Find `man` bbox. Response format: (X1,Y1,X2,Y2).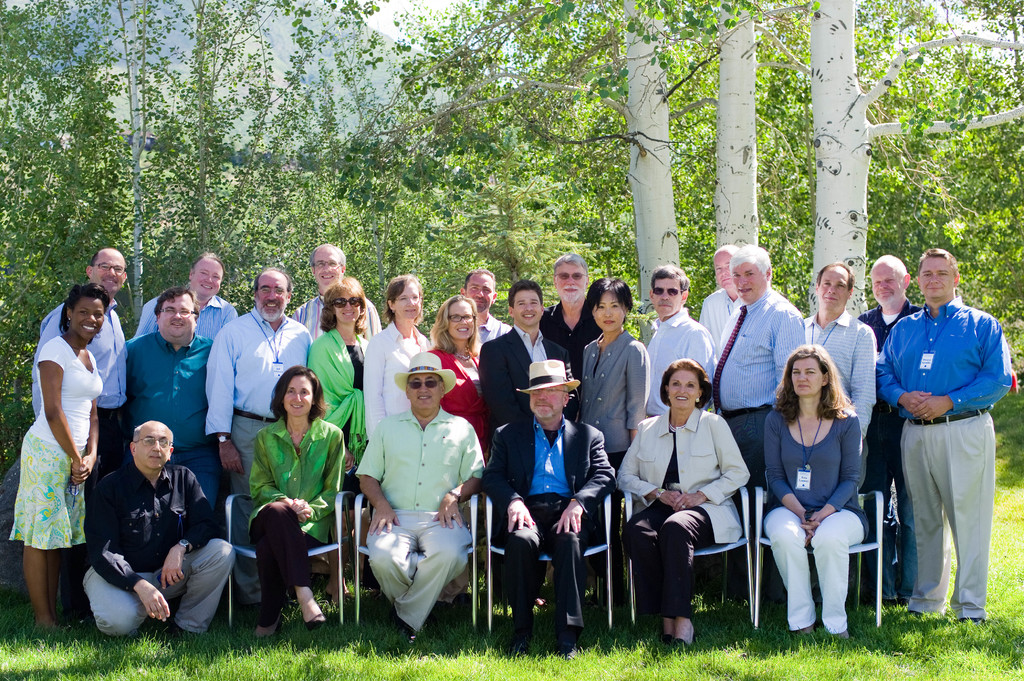
(474,280,589,461).
